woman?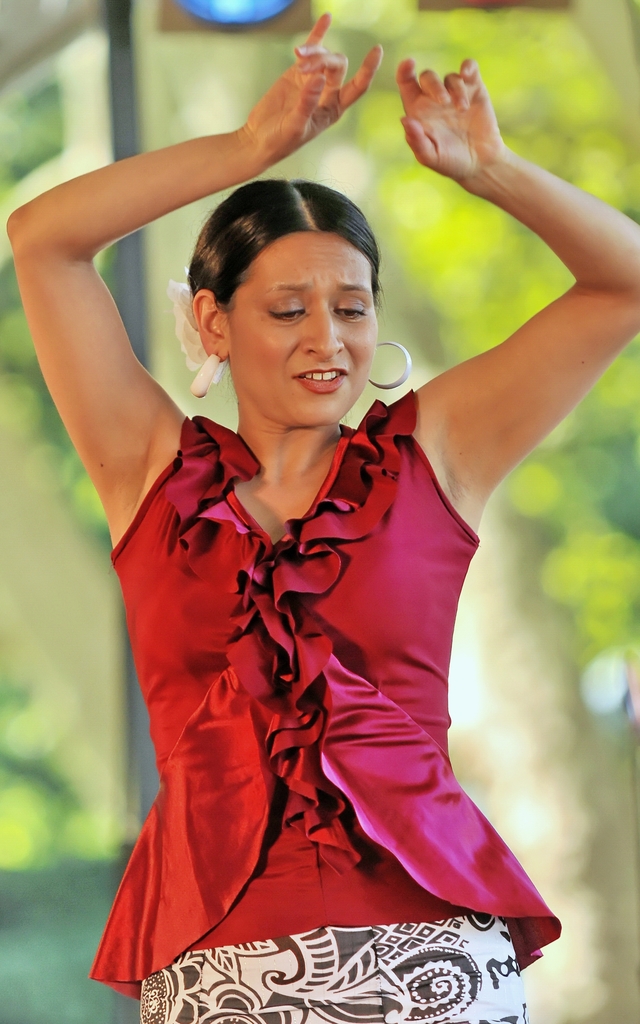
Rect(62, 99, 600, 1007)
